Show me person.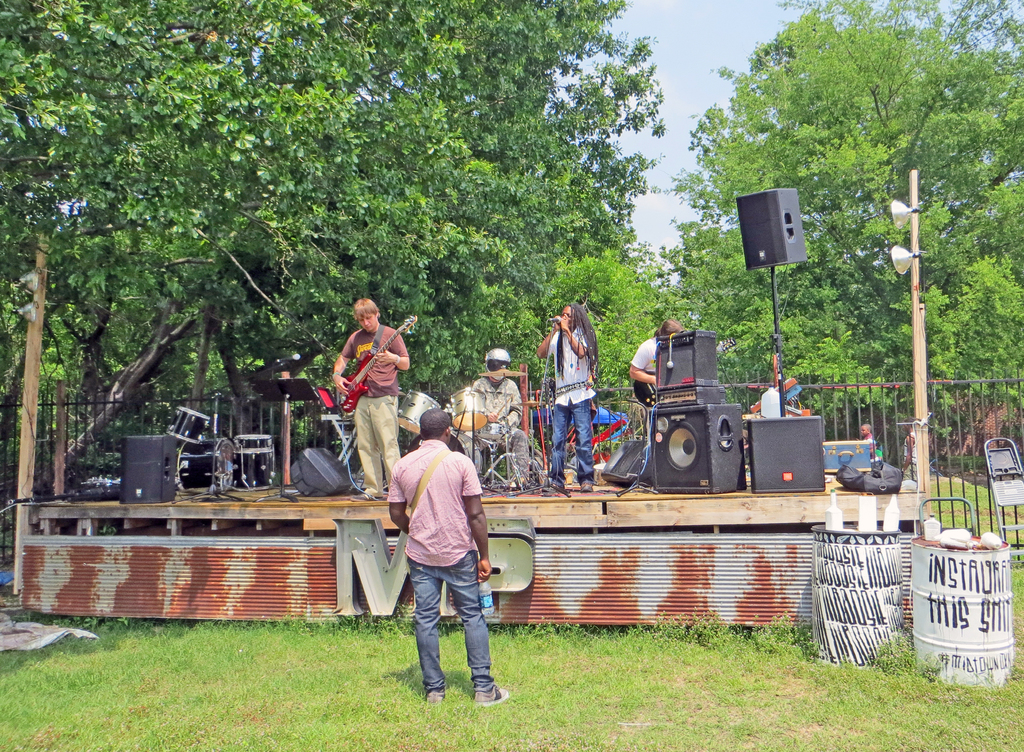
person is here: l=630, t=319, r=689, b=409.
